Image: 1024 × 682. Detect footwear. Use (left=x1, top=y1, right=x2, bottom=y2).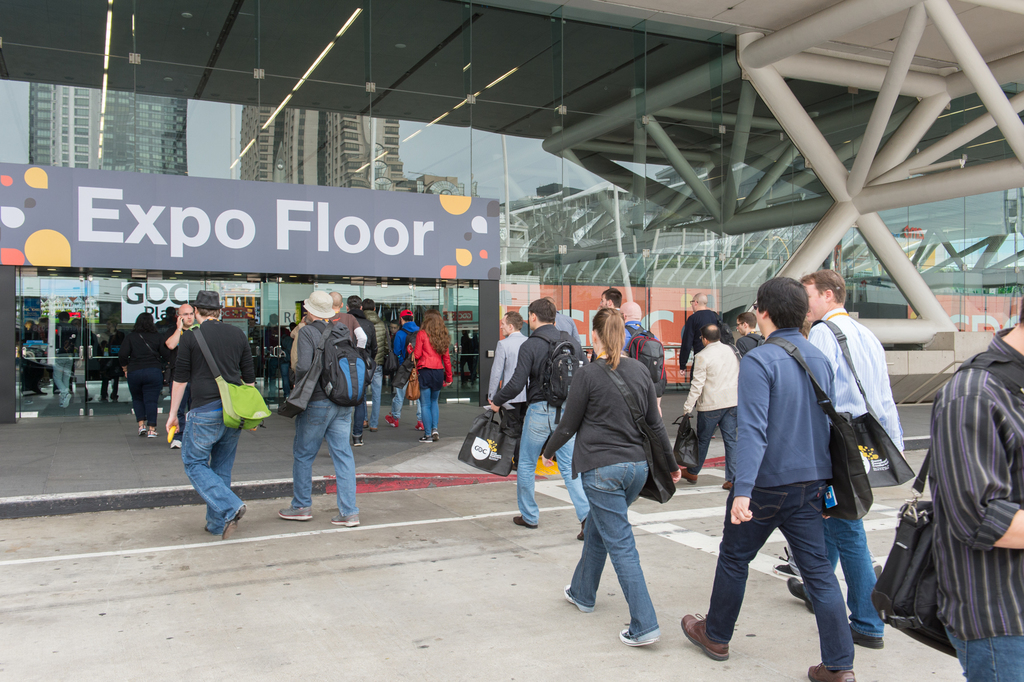
(left=806, top=656, right=856, bottom=681).
